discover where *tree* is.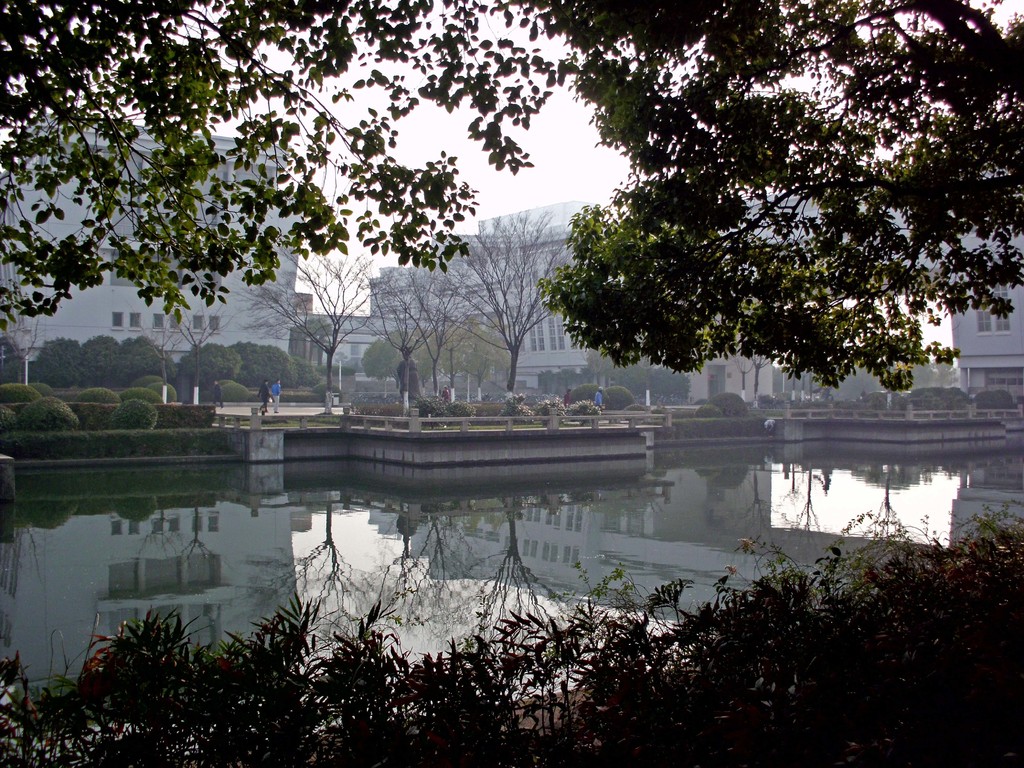
Discovered at bbox(219, 205, 392, 383).
